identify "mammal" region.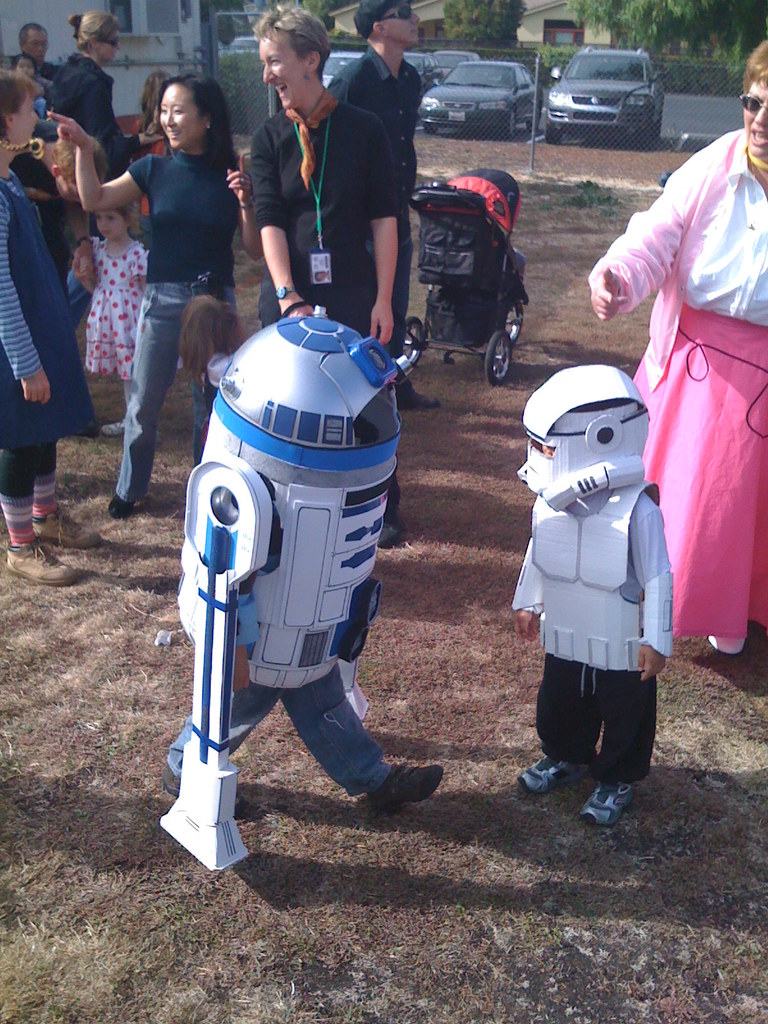
Region: (520,341,683,790).
